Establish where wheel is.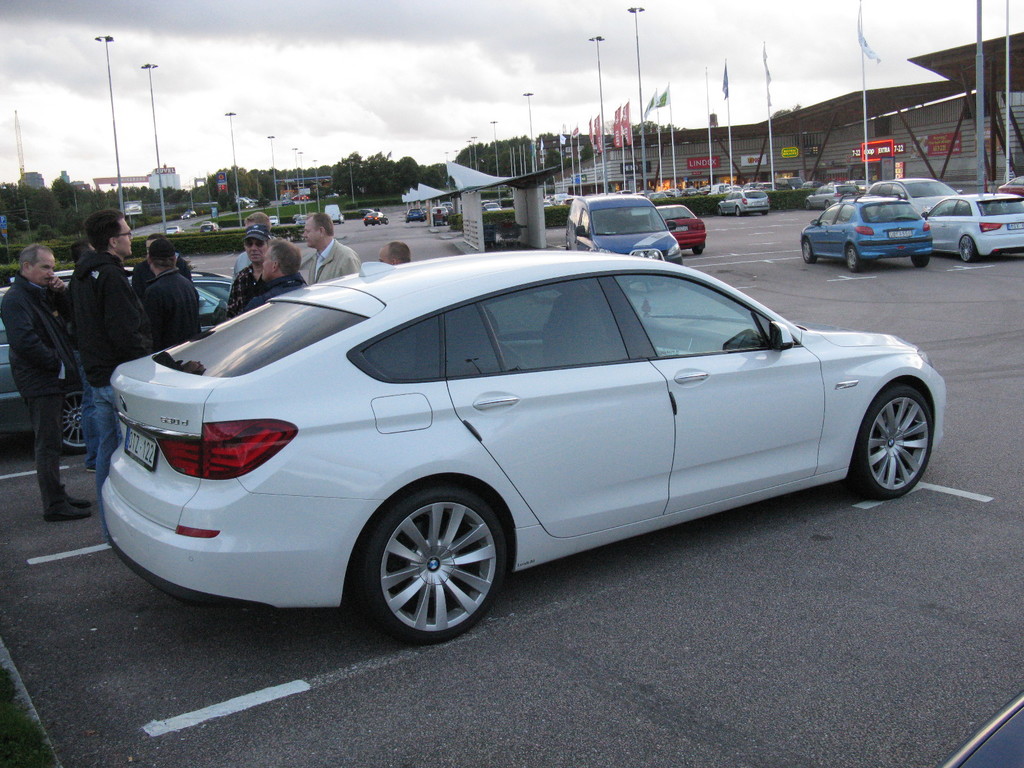
Established at box(419, 214, 427, 222).
